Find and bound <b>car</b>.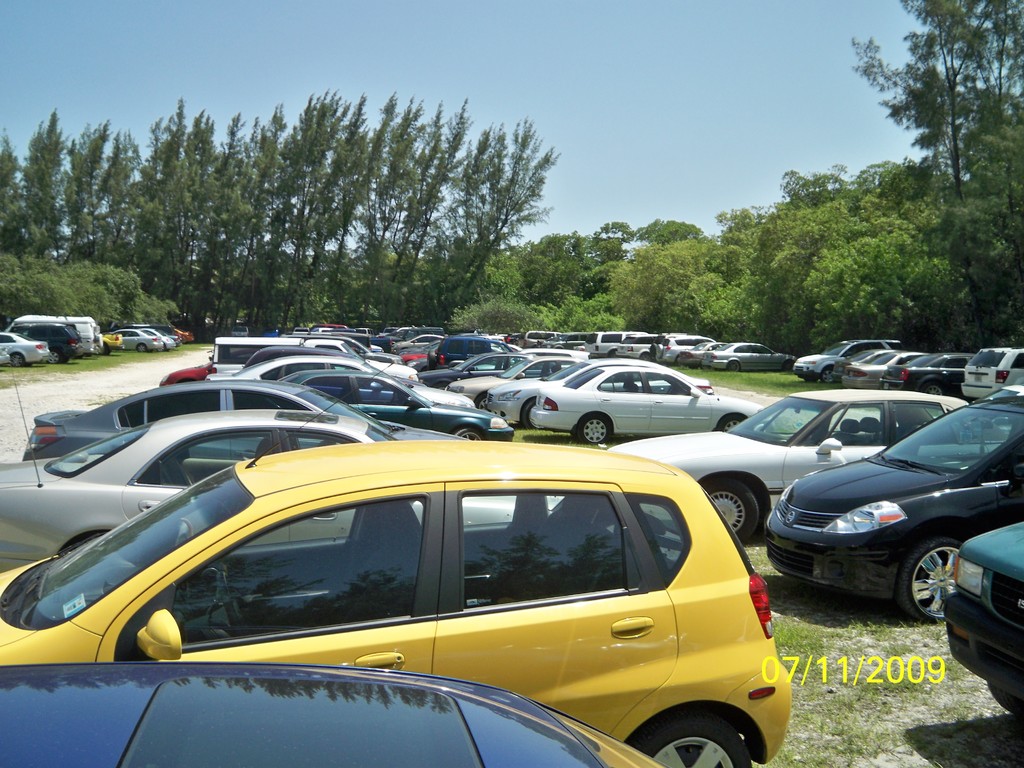
Bound: 7,318,82,364.
